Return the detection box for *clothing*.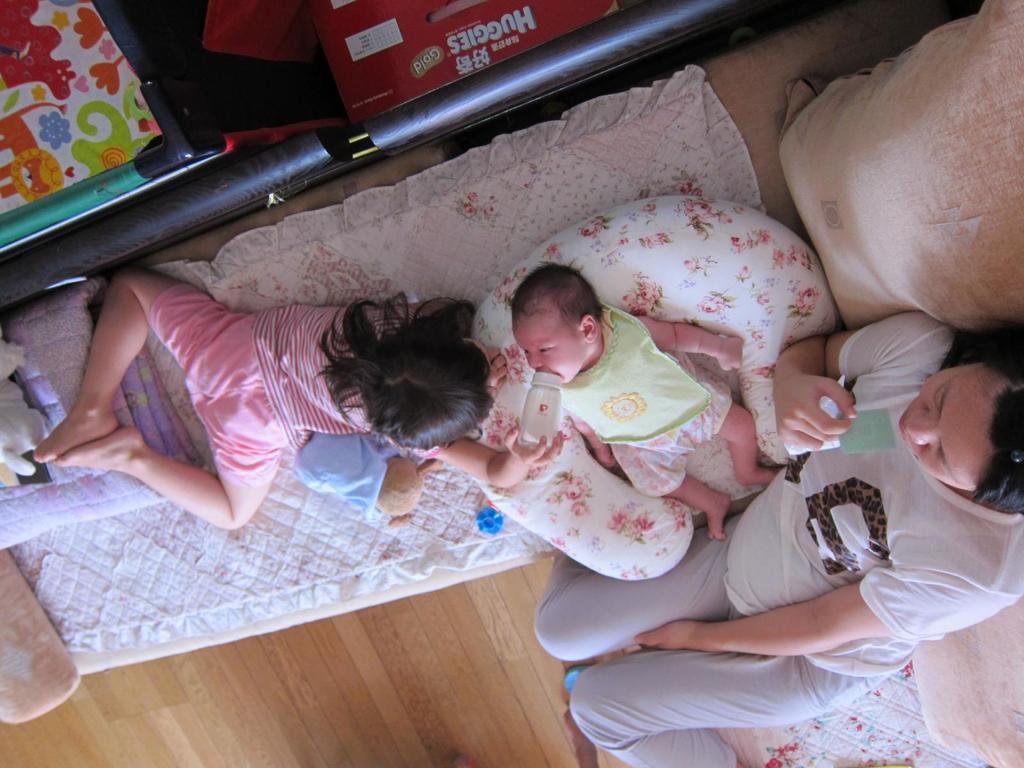
rect(534, 309, 1023, 767).
